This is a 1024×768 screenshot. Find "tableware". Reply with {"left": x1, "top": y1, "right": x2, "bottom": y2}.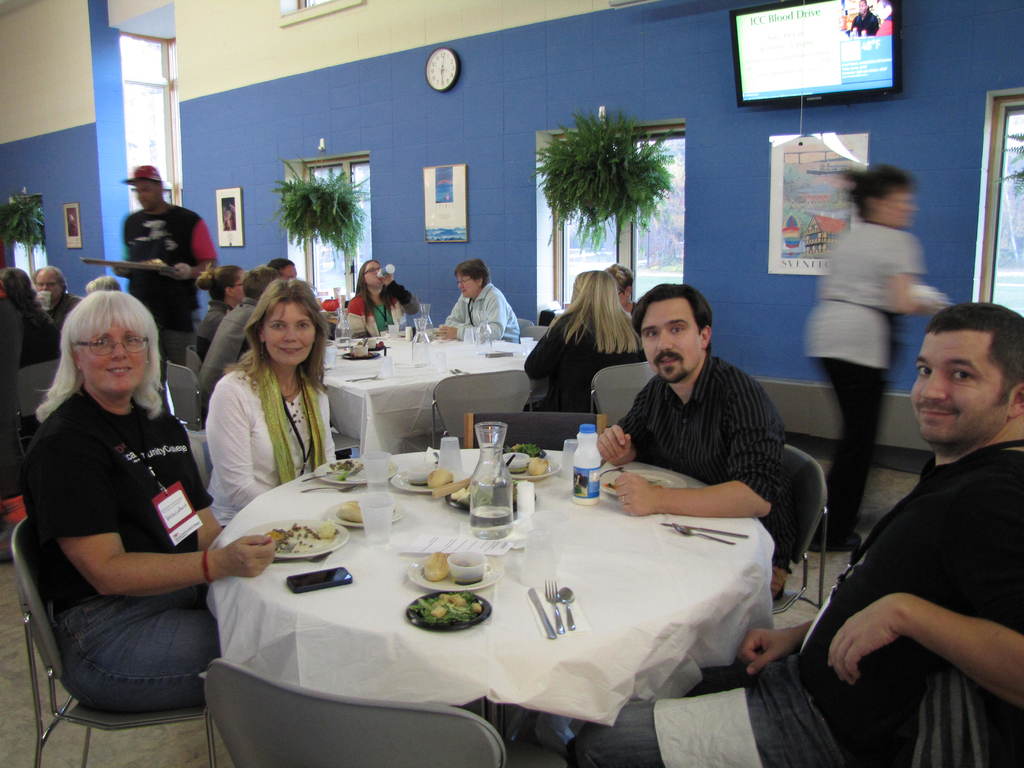
{"left": 468, "top": 420, "right": 511, "bottom": 541}.
